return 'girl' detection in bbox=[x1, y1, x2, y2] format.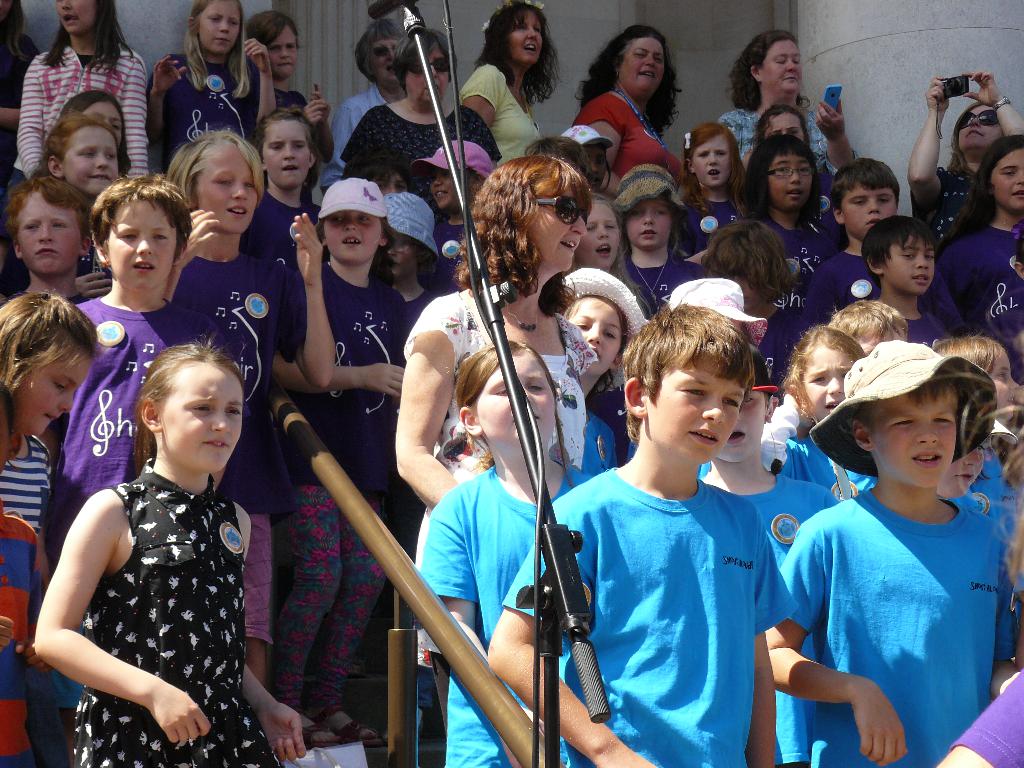
bbox=[14, 0, 149, 183].
